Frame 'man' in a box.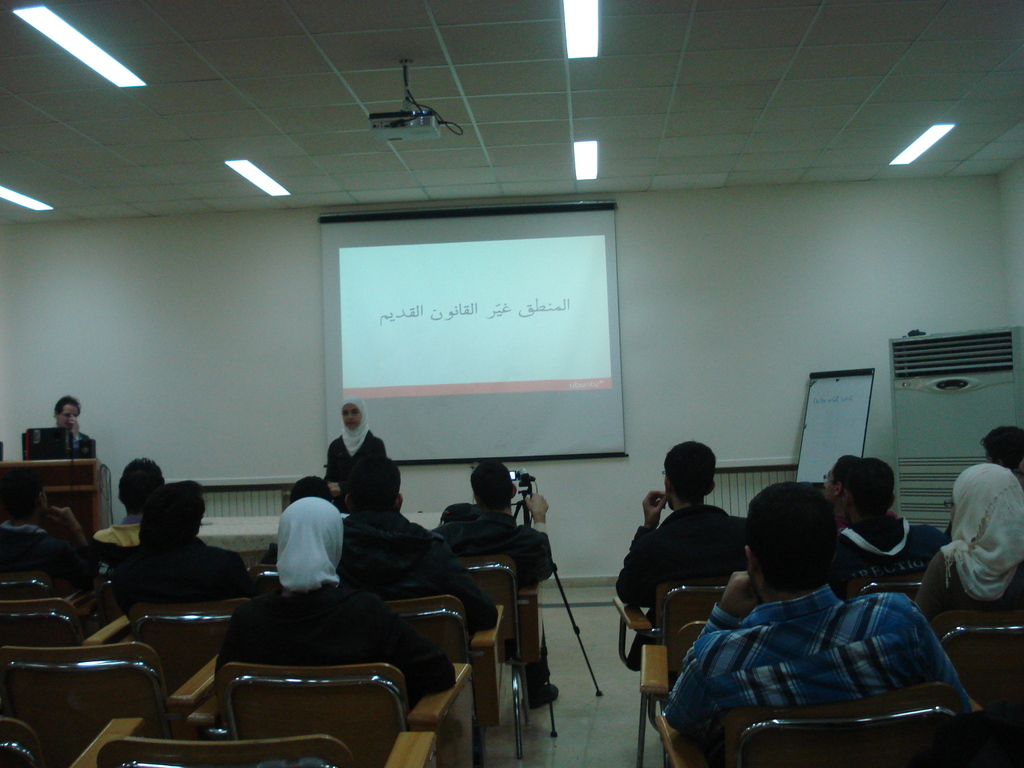
[left=422, top=454, right=563, bottom=696].
